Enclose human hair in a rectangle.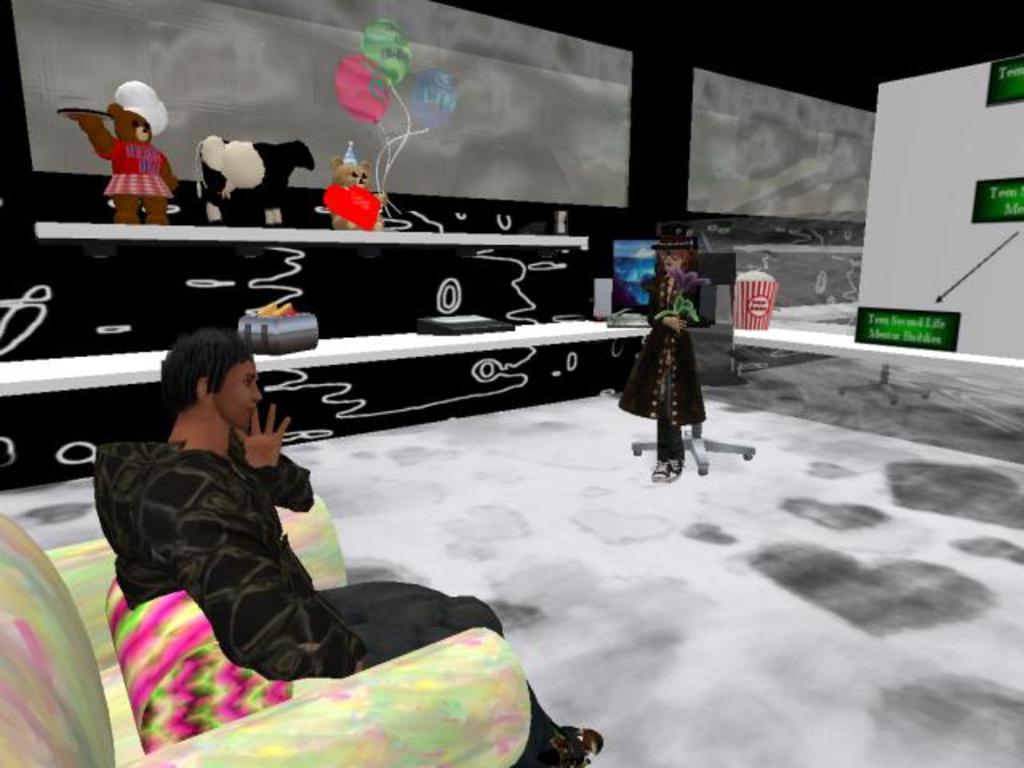
158 326 253 418.
